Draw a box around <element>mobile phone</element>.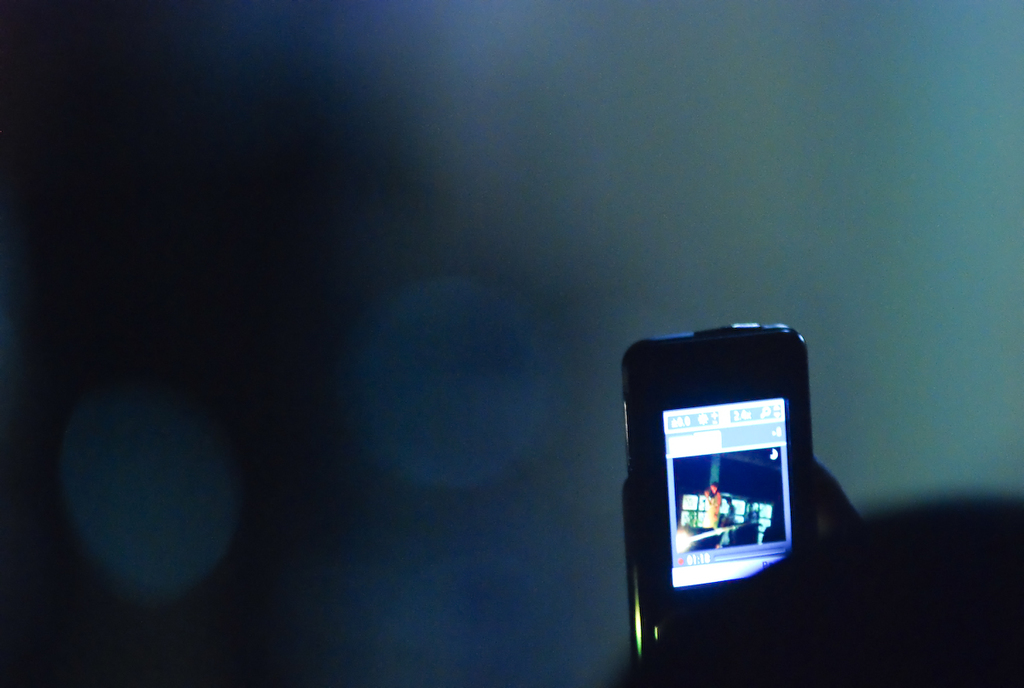
l=630, t=314, r=816, b=650.
